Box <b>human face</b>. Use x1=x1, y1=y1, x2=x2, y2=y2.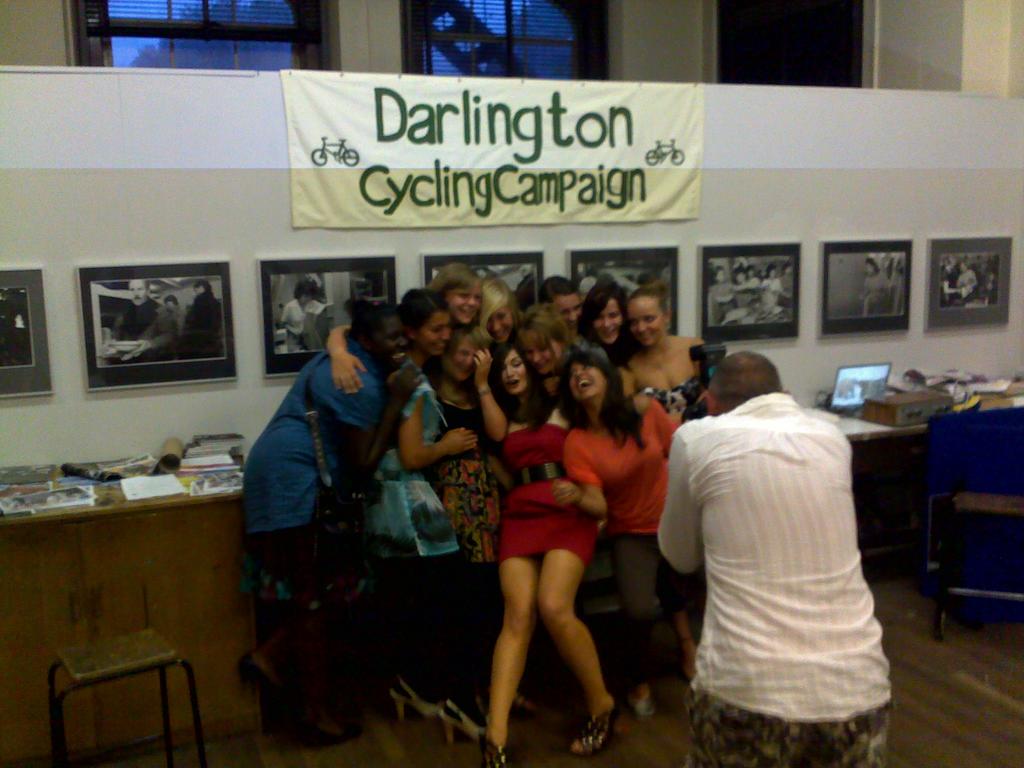
x1=520, y1=329, x2=562, y2=373.
